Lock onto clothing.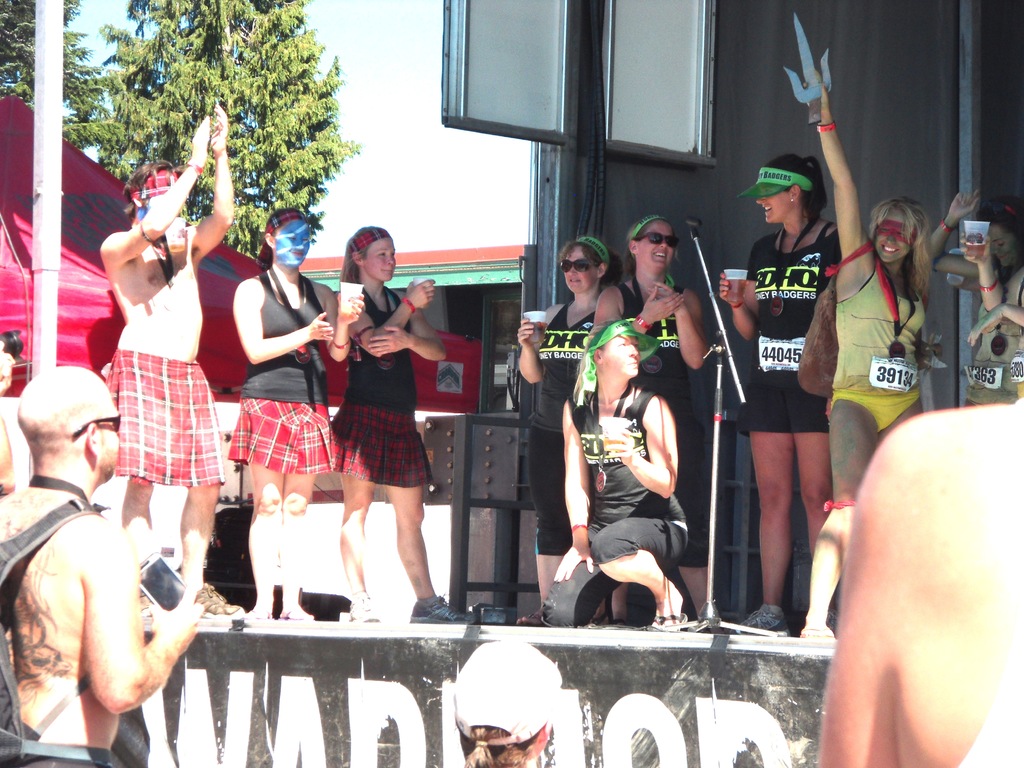
Locked: <bbox>232, 399, 340, 474</bbox>.
